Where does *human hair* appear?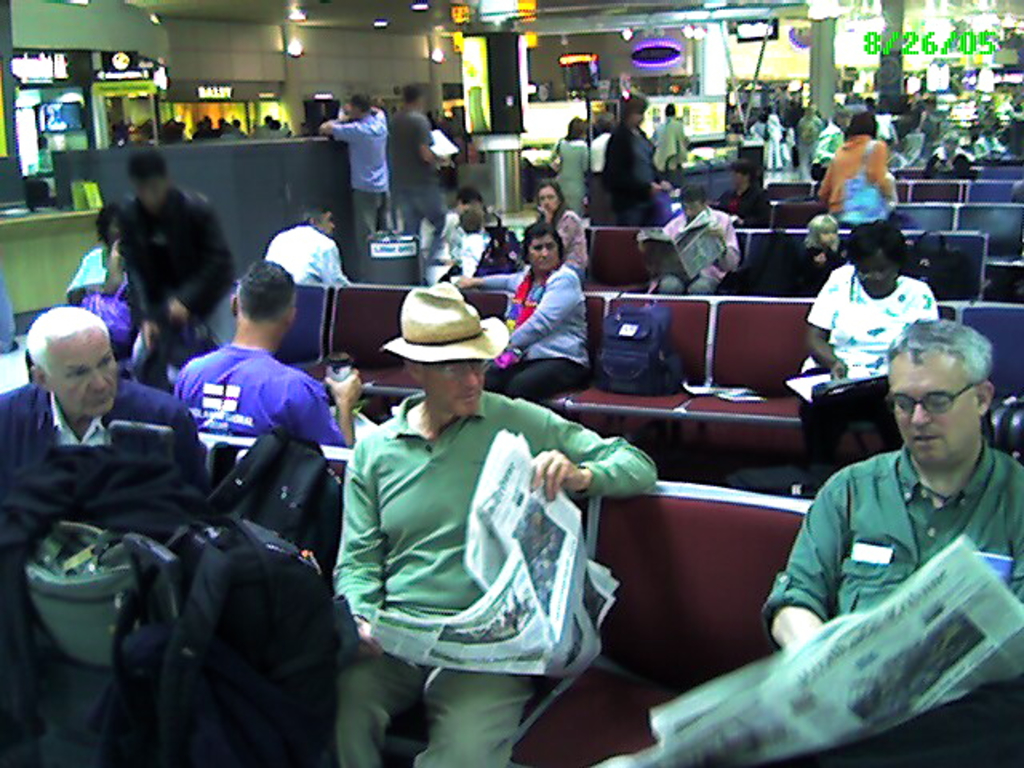
Appears at l=886, t=318, r=994, b=395.
